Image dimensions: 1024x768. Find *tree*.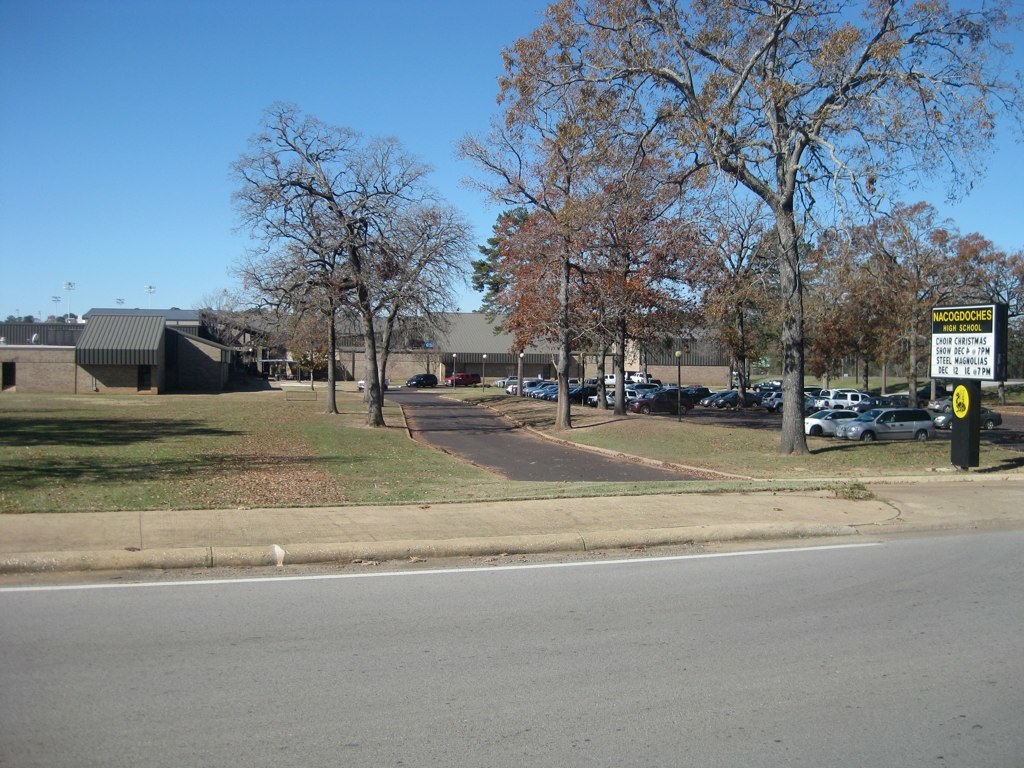
rect(468, 202, 547, 400).
